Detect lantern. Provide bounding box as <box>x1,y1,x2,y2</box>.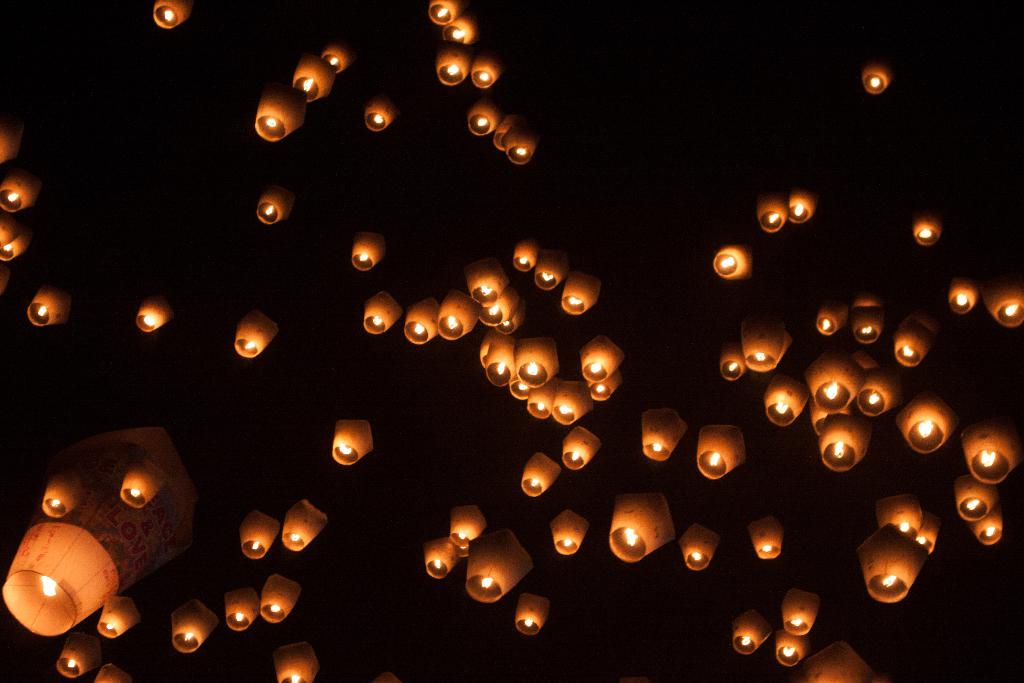
<box>475,55,497,88</box>.
